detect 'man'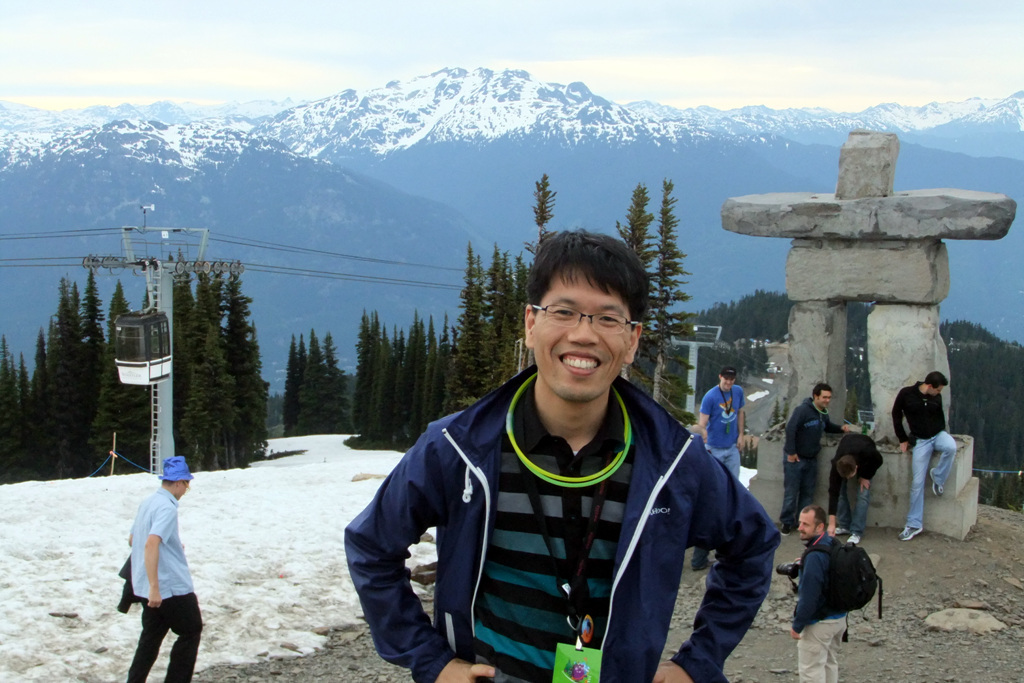
<bbox>894, 365, 952, 537</bbox>
